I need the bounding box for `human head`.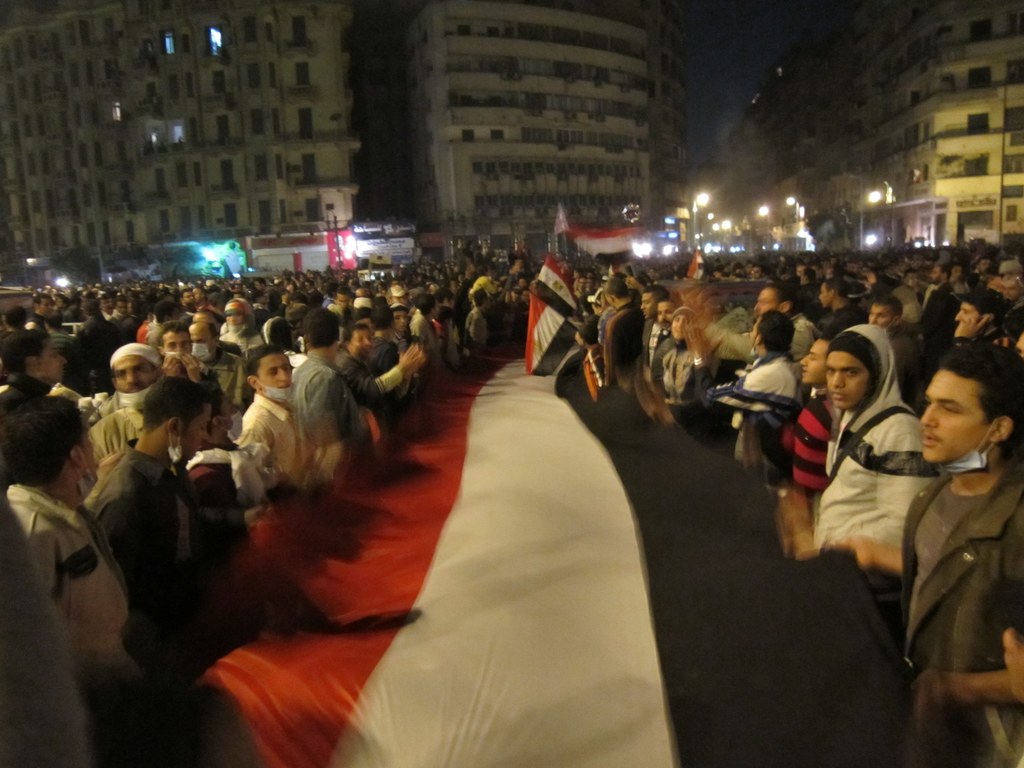
Here it is: detection(244, 344, 294, 400).
